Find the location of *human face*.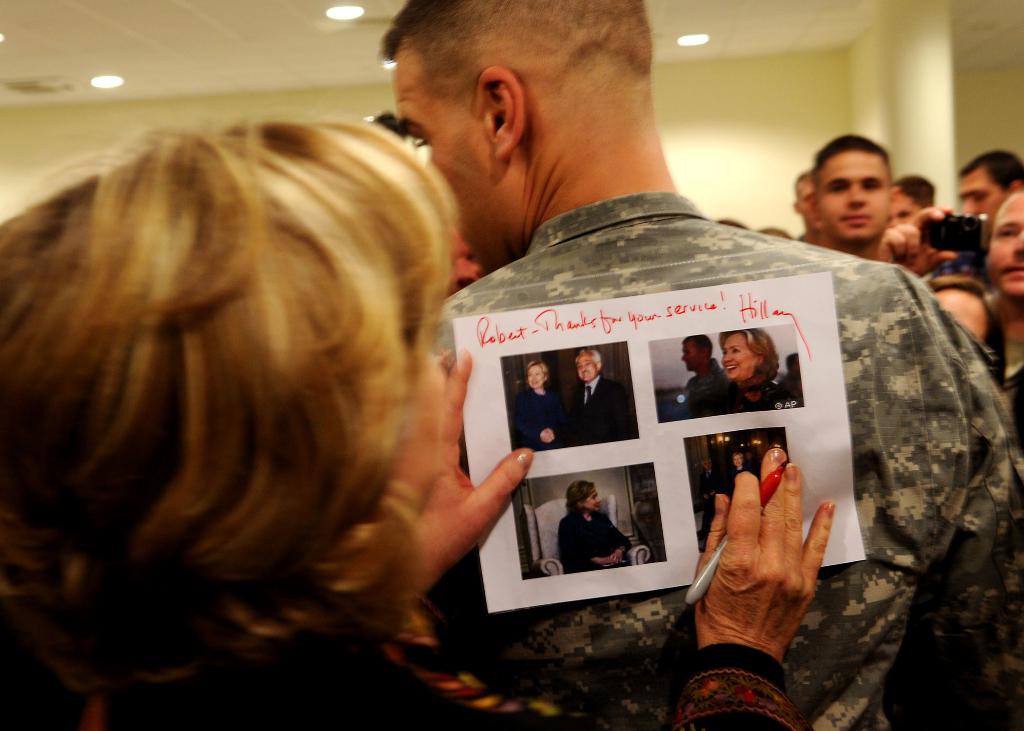
Location: (582,353,596,382).
